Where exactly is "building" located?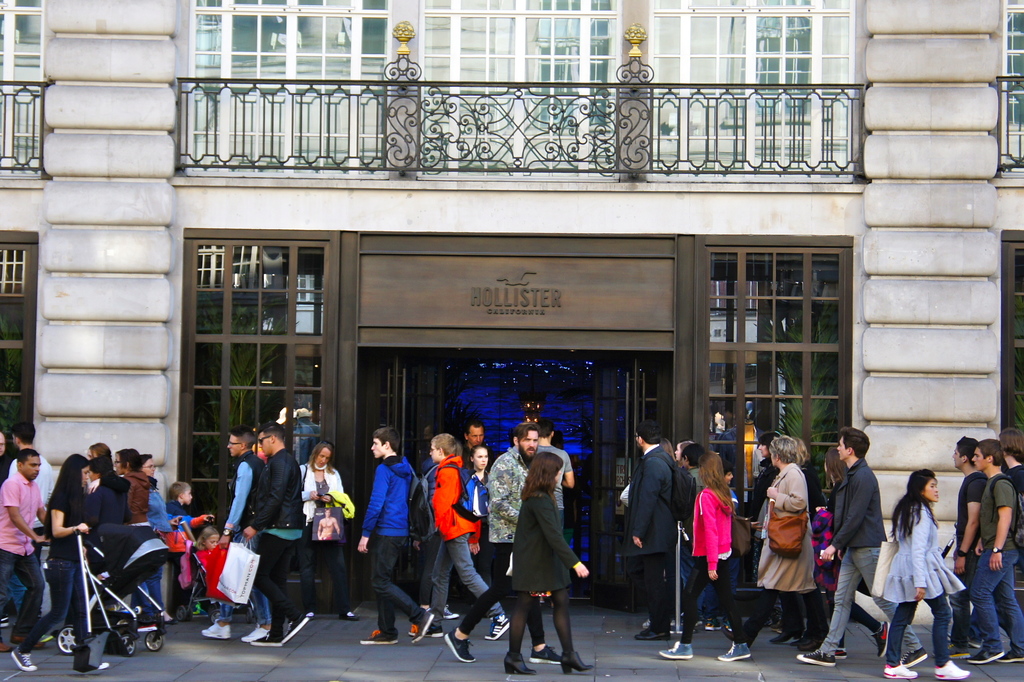
Its bounding box is 0/0/1023/624.
